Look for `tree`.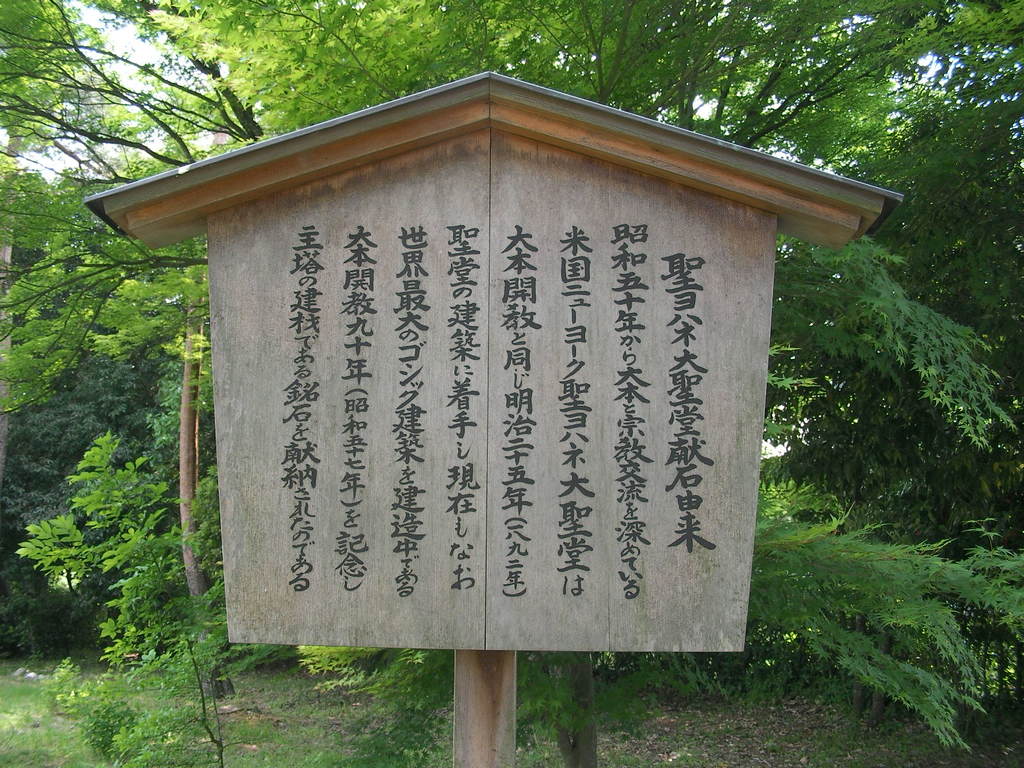
Found: Rect(783, 95, 1023, 506).
